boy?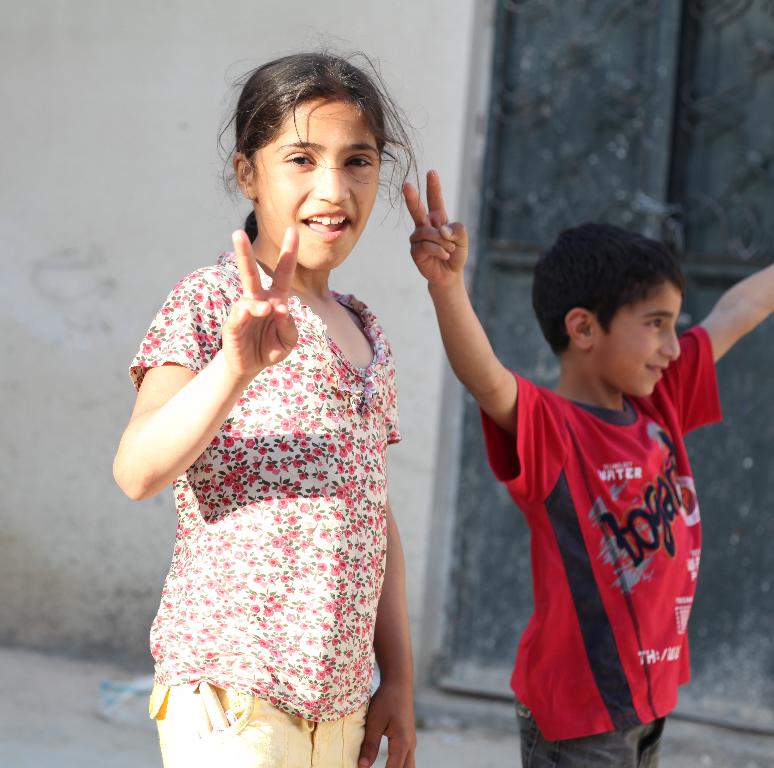
region(405, 169, 773, 767)
